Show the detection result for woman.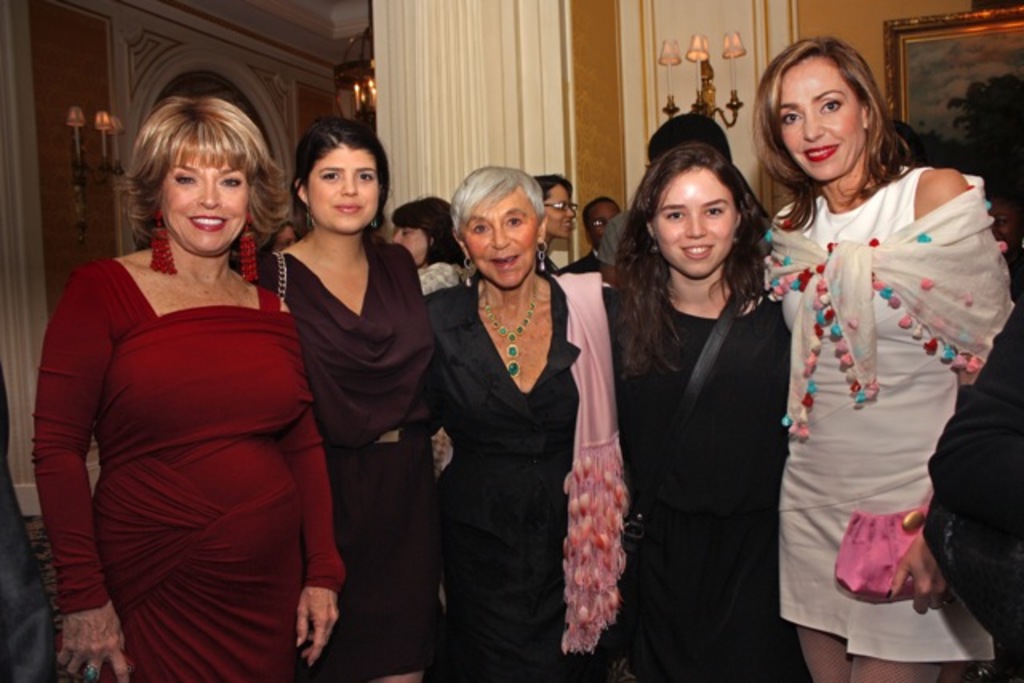
box(416, 154, 608, 681).
